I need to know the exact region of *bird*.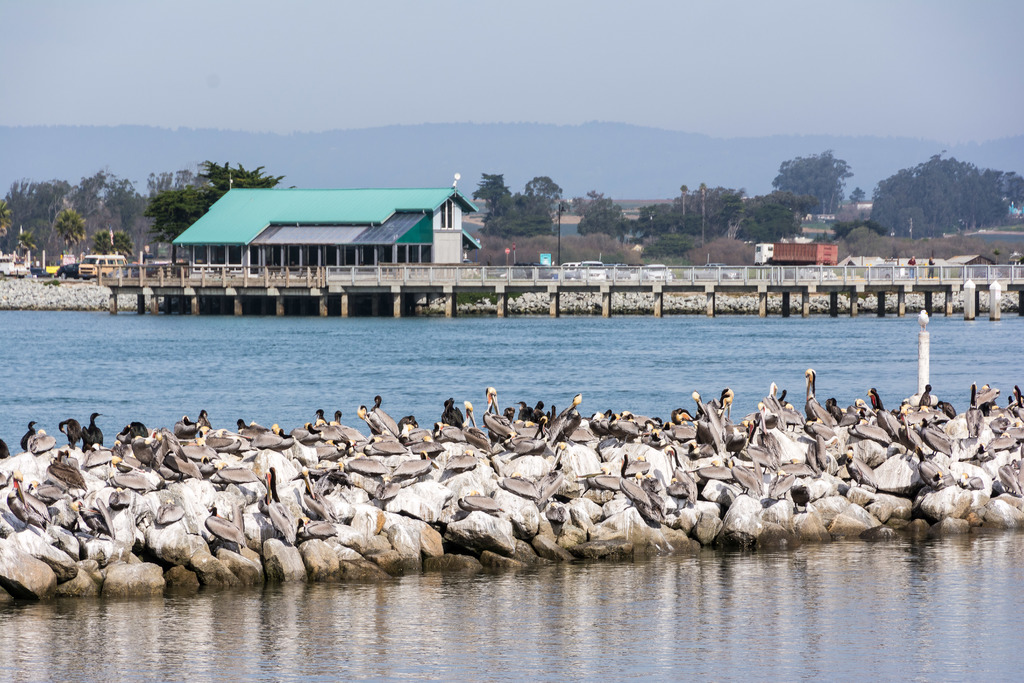
Region: (286,470,340,525).
